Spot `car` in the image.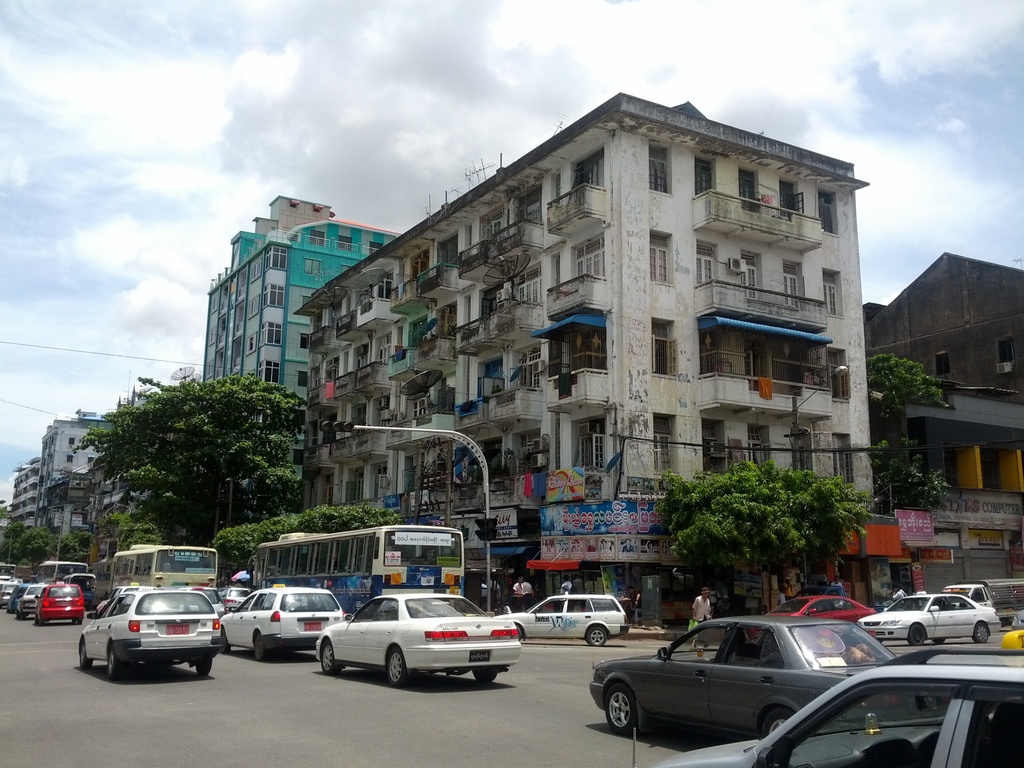
`car` found at (left=765, top=596, right=874, bottom=623).
